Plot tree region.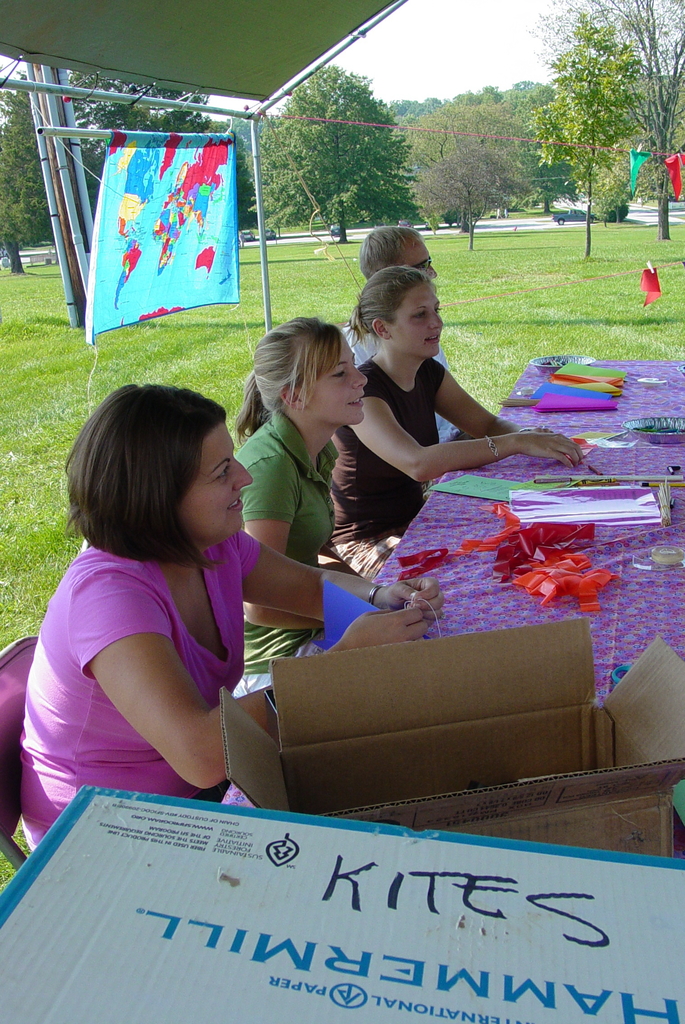
Plotted at region(0, 76, 52, 273).
